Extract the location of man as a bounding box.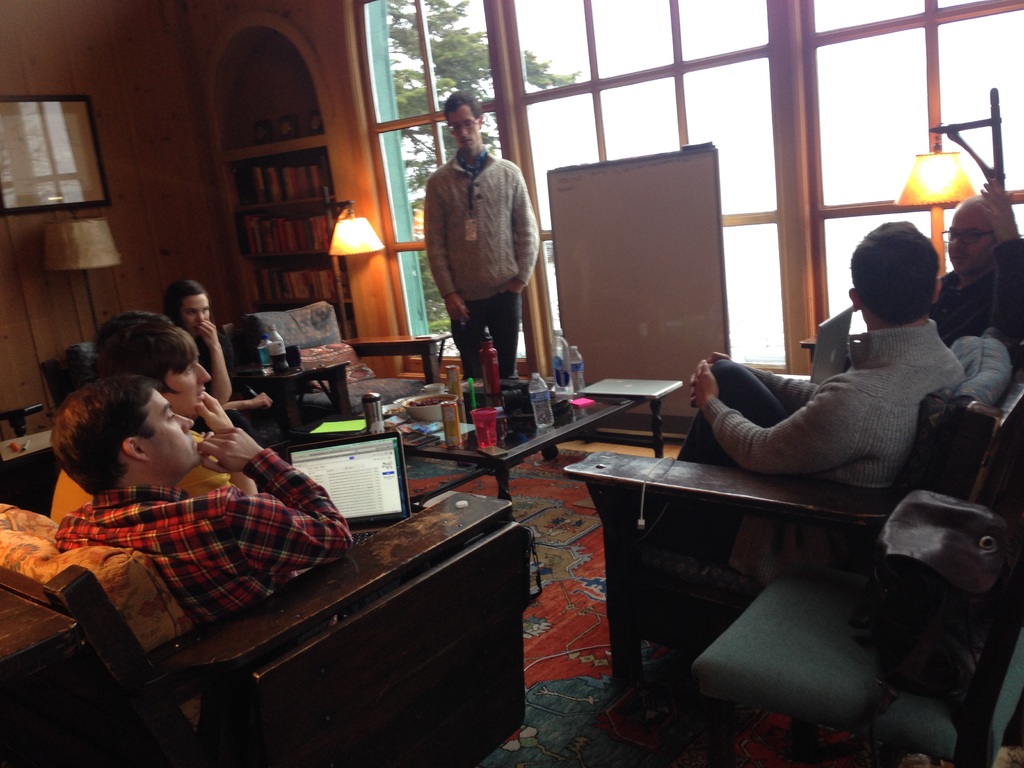
BBox(47, 373, 354, 636).
